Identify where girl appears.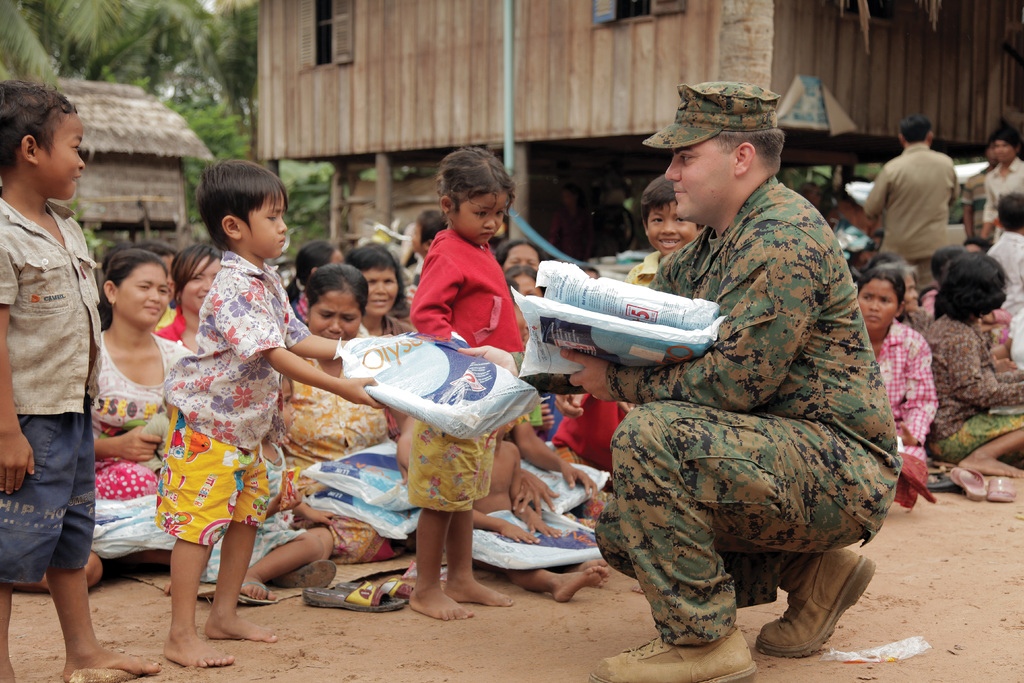
Appears at x1=340, y1=238, x2=401, y2=339.
